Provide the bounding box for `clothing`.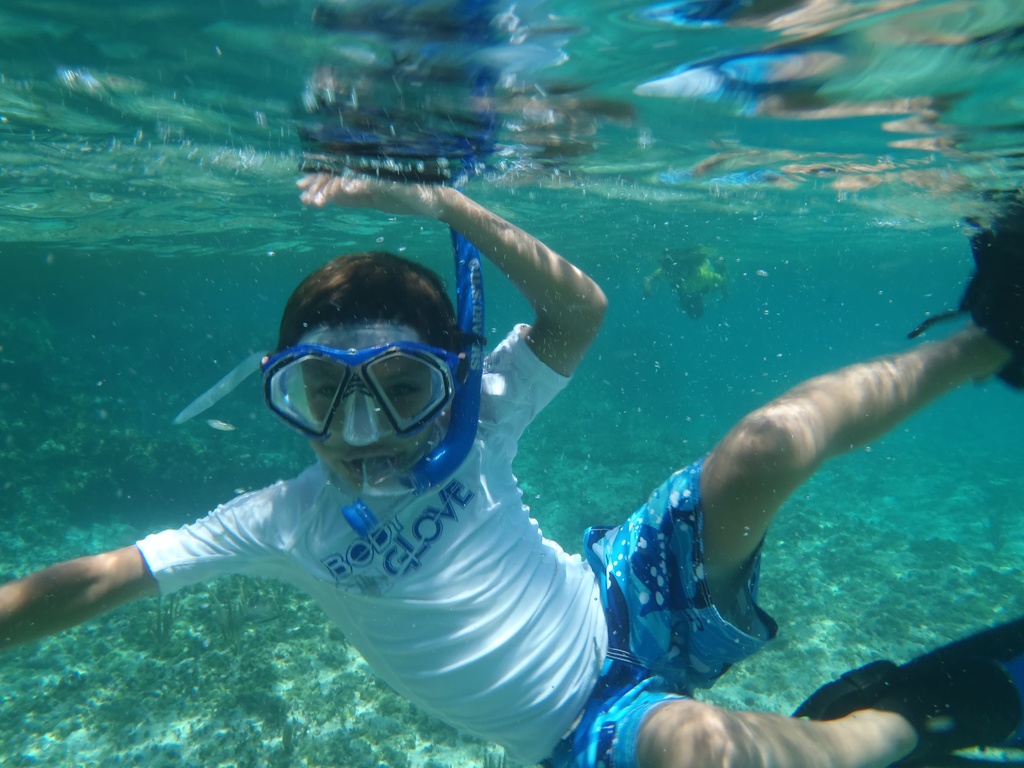
[124,314,777,767].
